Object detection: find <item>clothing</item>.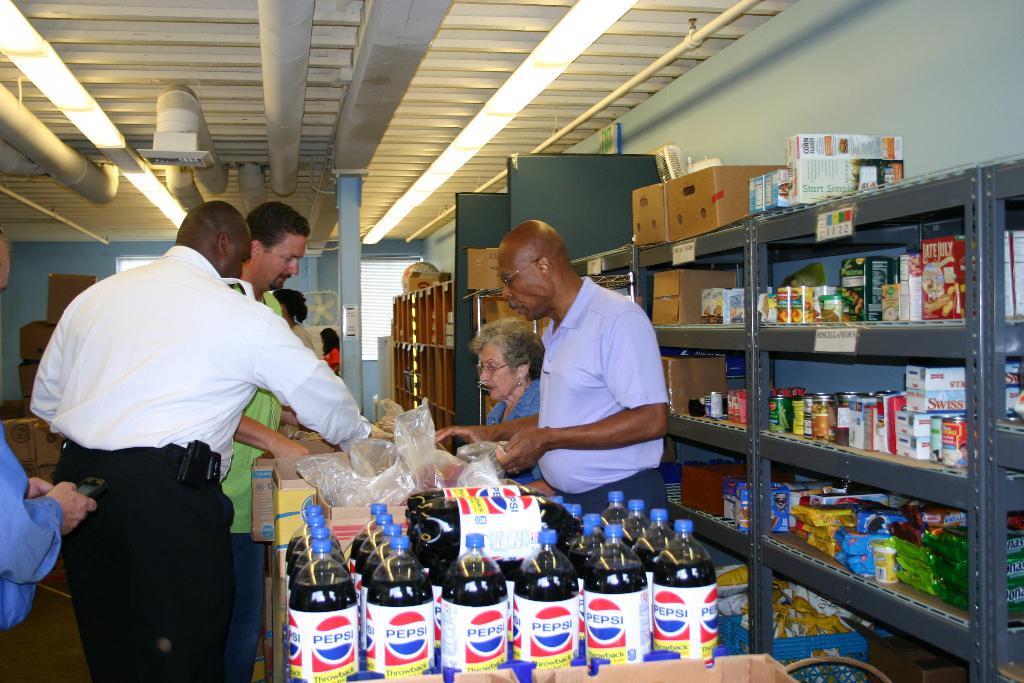
region(323, 347, 340, 365).
